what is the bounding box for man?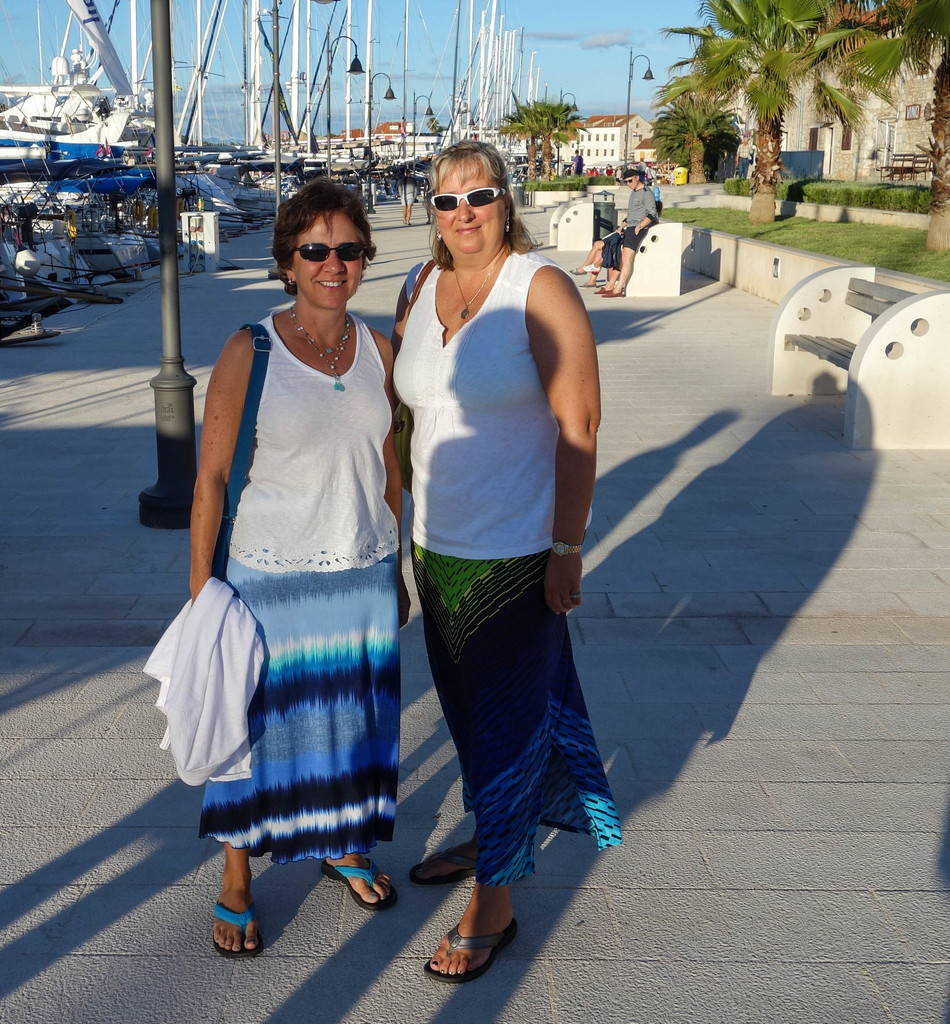
(592,170,651,301).
